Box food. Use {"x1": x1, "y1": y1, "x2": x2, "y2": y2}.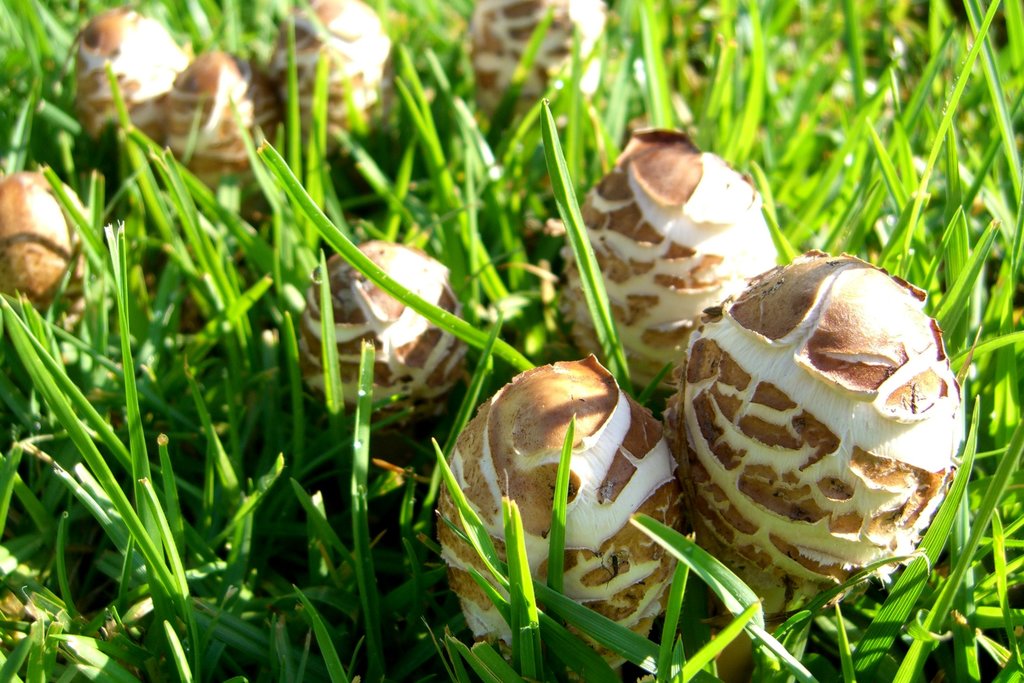
{"x1": 296, "y1": 239, "x2": 468, "y2": 429}.
